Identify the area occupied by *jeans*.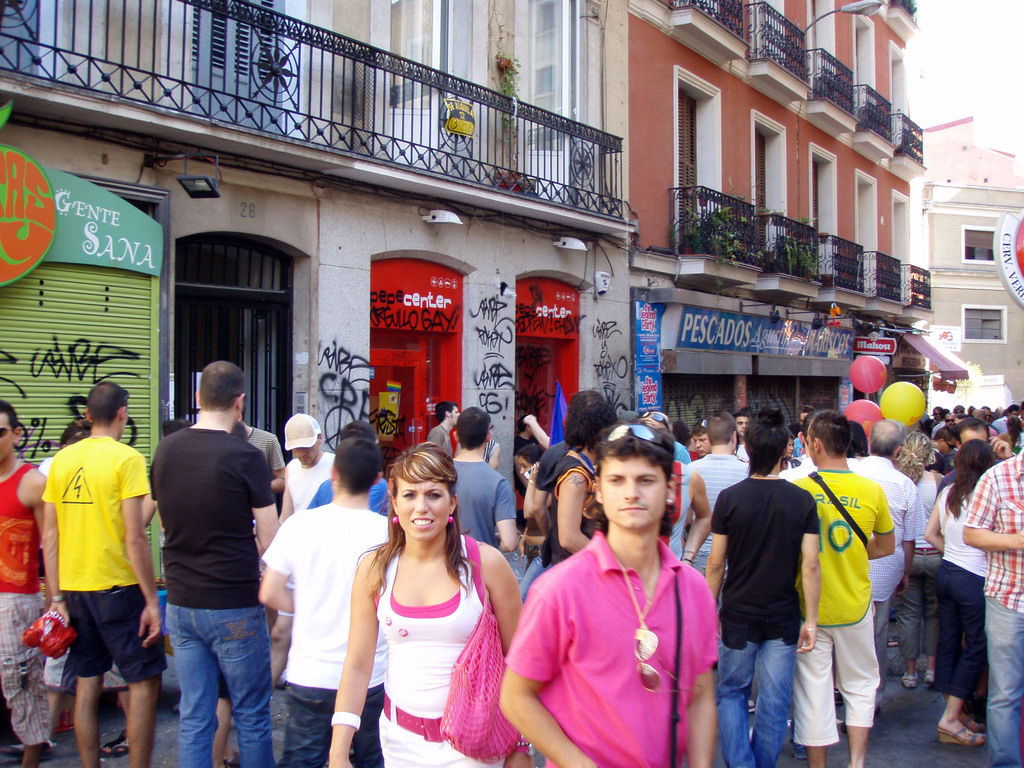
Area: <bbox>723, 642, 797, 767</bbox>.
